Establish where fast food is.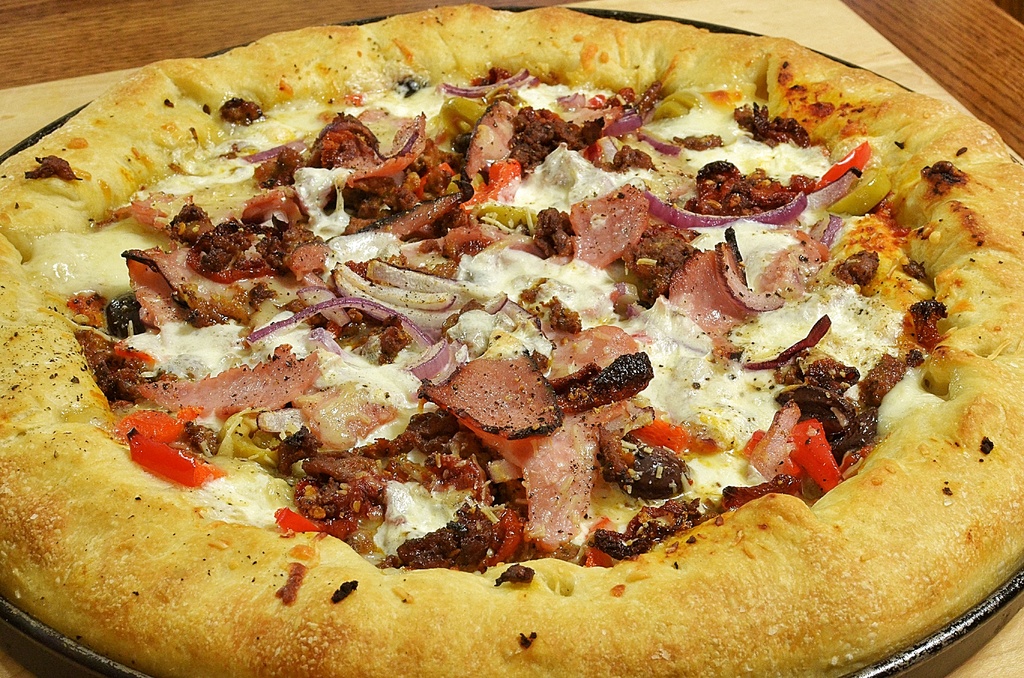
Established at <region>0, 3, 1023, 677</region>.
